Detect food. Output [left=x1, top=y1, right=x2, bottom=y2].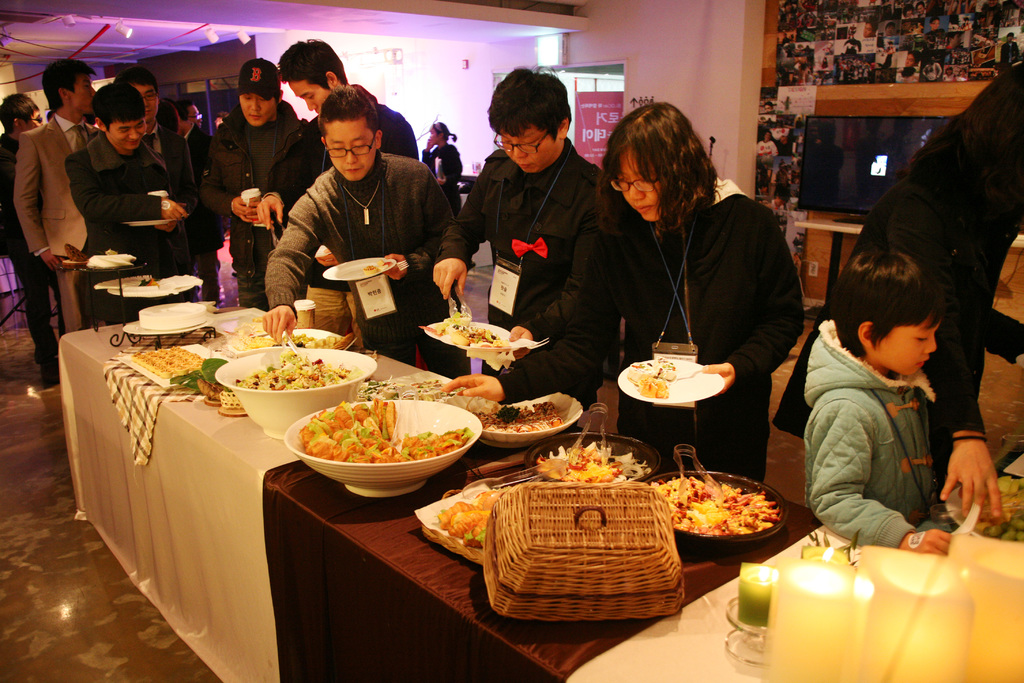
[left=116, top=274, right=165, bottom=292].
